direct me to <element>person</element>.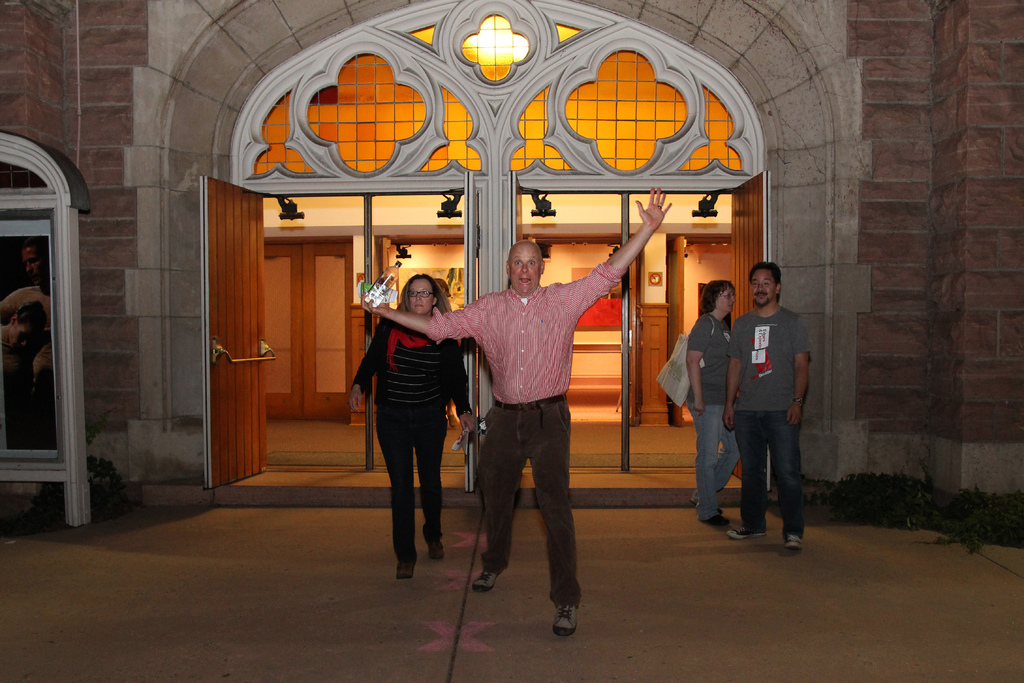
Direction: <box>687,281,744,532</box>.
